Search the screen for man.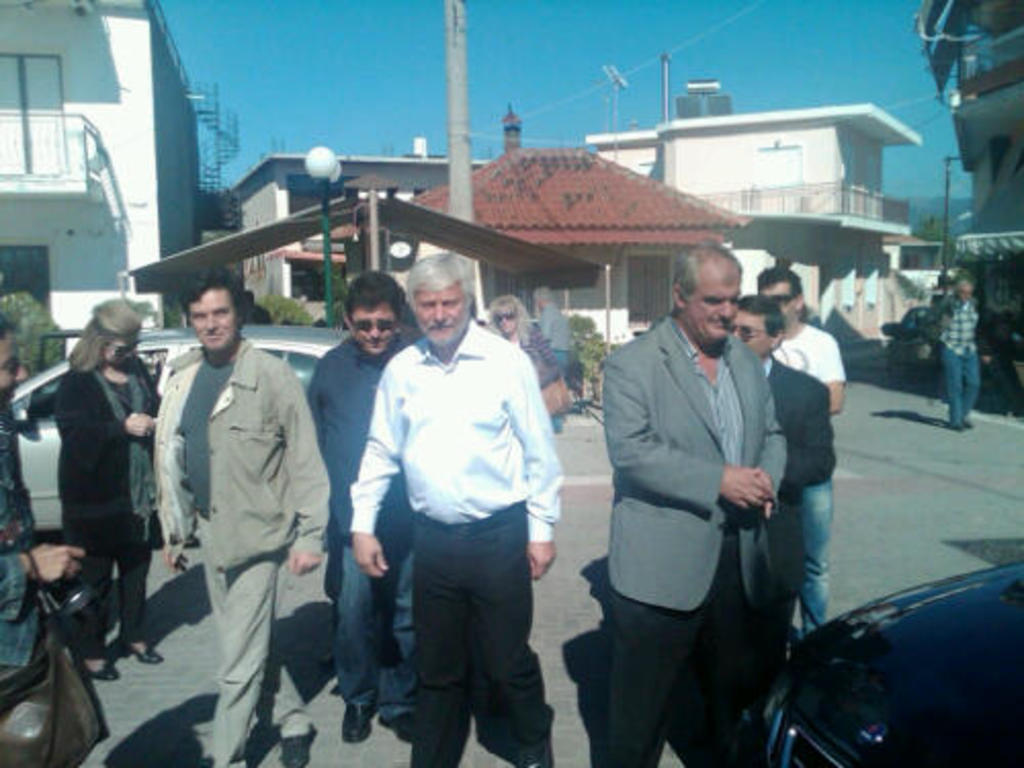
Found at detection(145, 231, 336, 767).
